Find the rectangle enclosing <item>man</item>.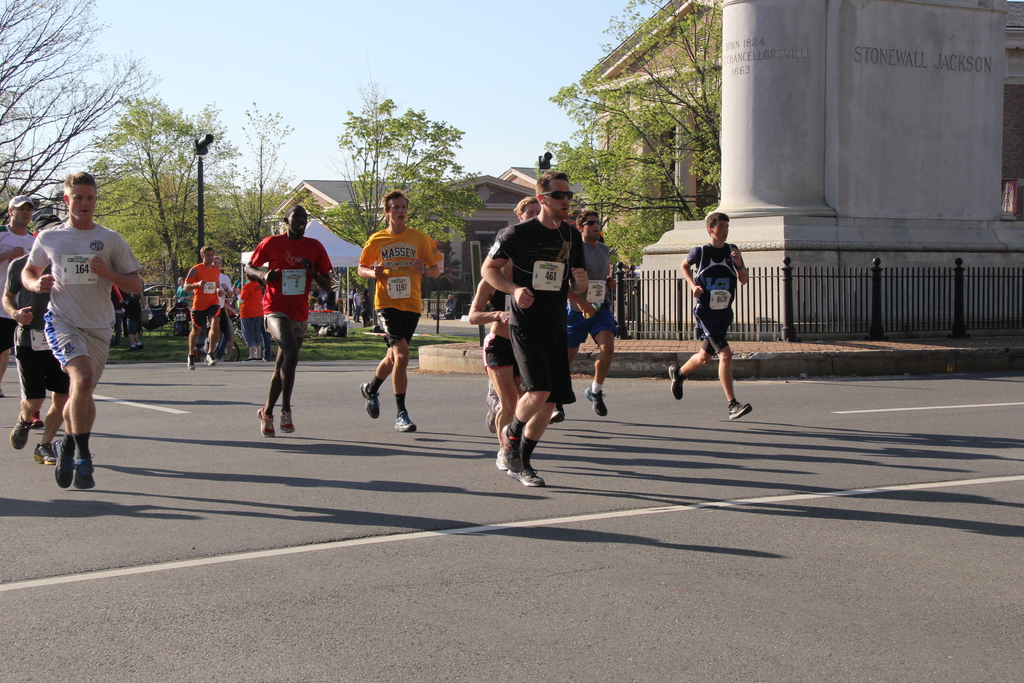
pyautogui.locateOnScreen(245, 199, 333, 439).
